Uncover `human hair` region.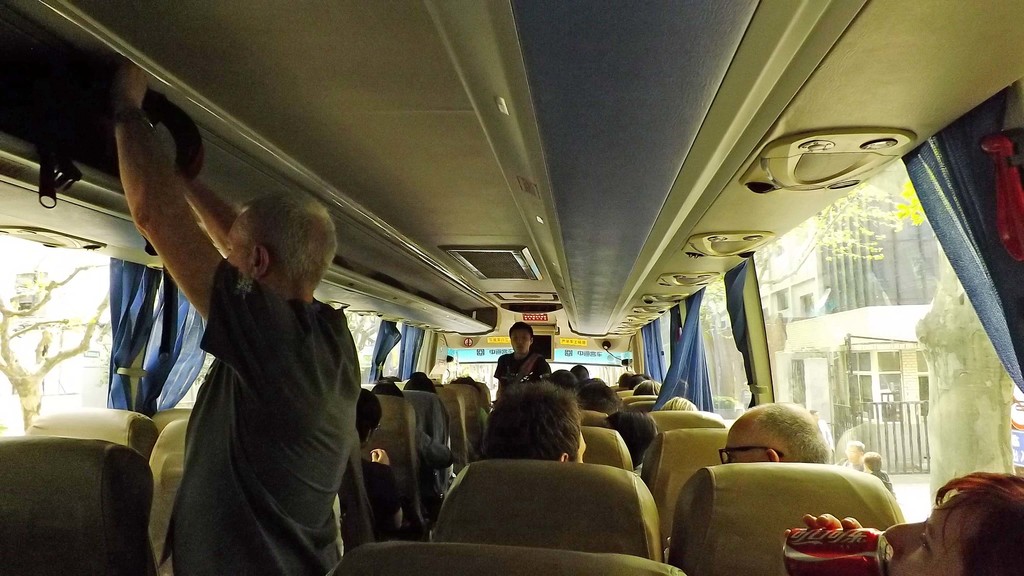
Uncovered: (left=372, top=380, right=404, bottom=397).
